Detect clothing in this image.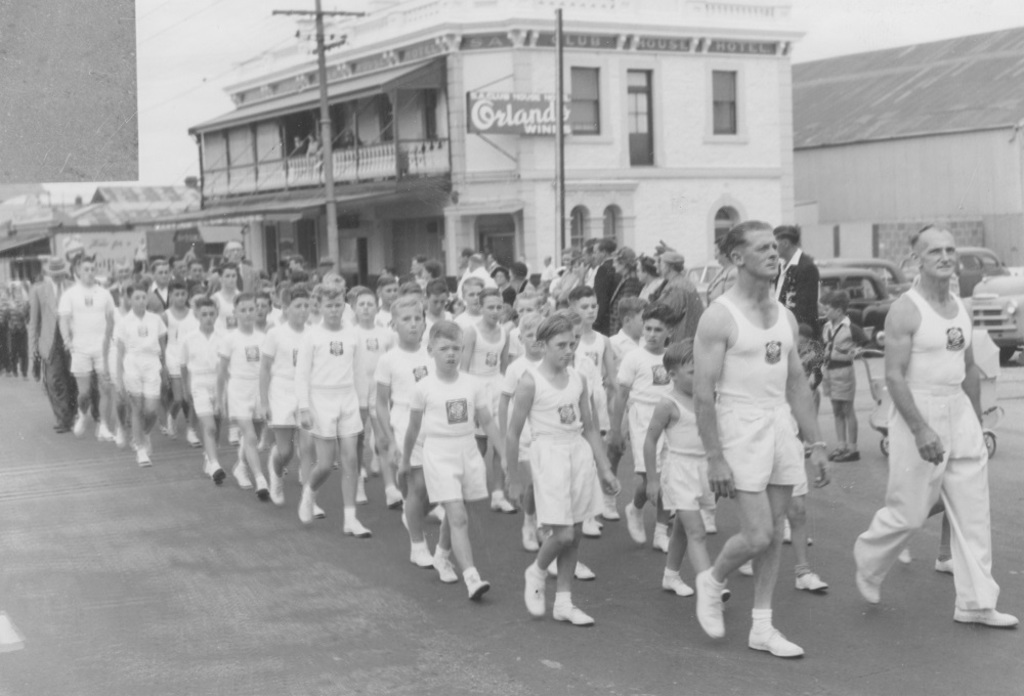
Detection: 663:380:724:509.
